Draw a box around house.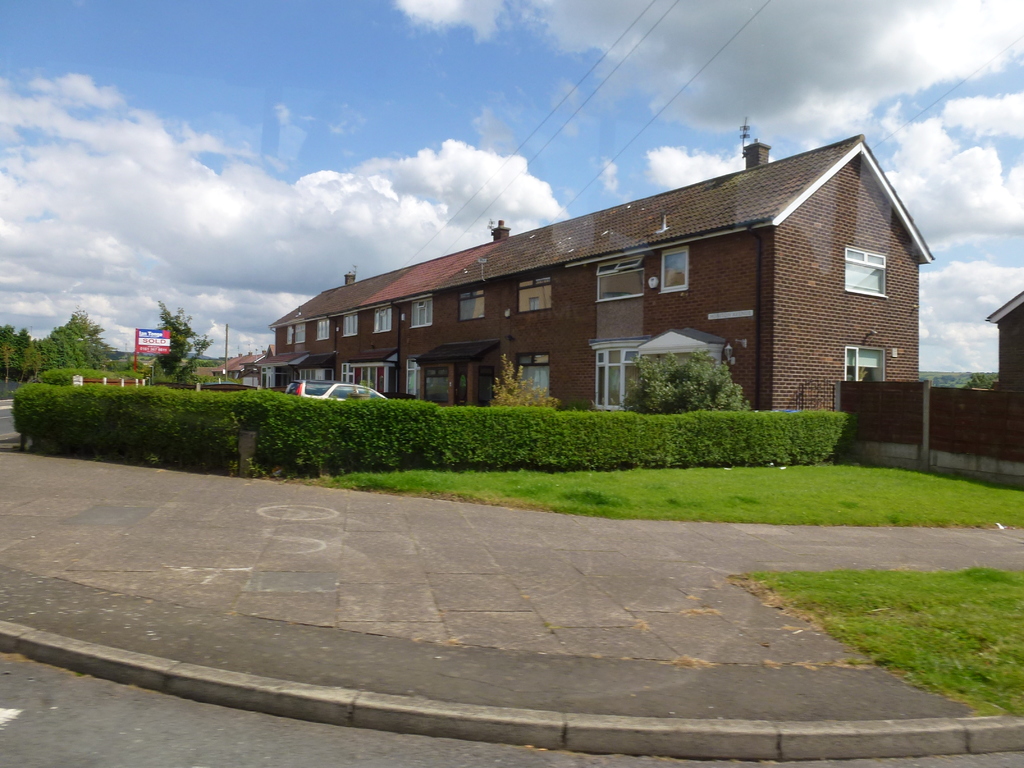
[254,124,941,428].
